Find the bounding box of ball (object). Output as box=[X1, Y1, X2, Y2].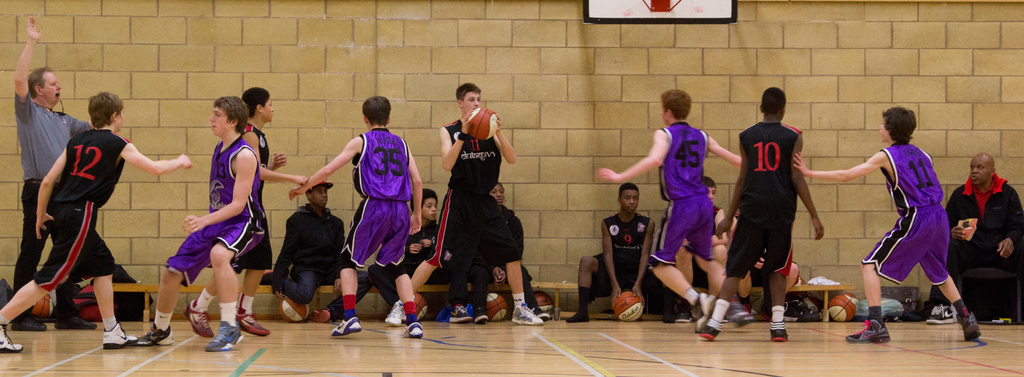
box=[282, 296, 311, 323].
